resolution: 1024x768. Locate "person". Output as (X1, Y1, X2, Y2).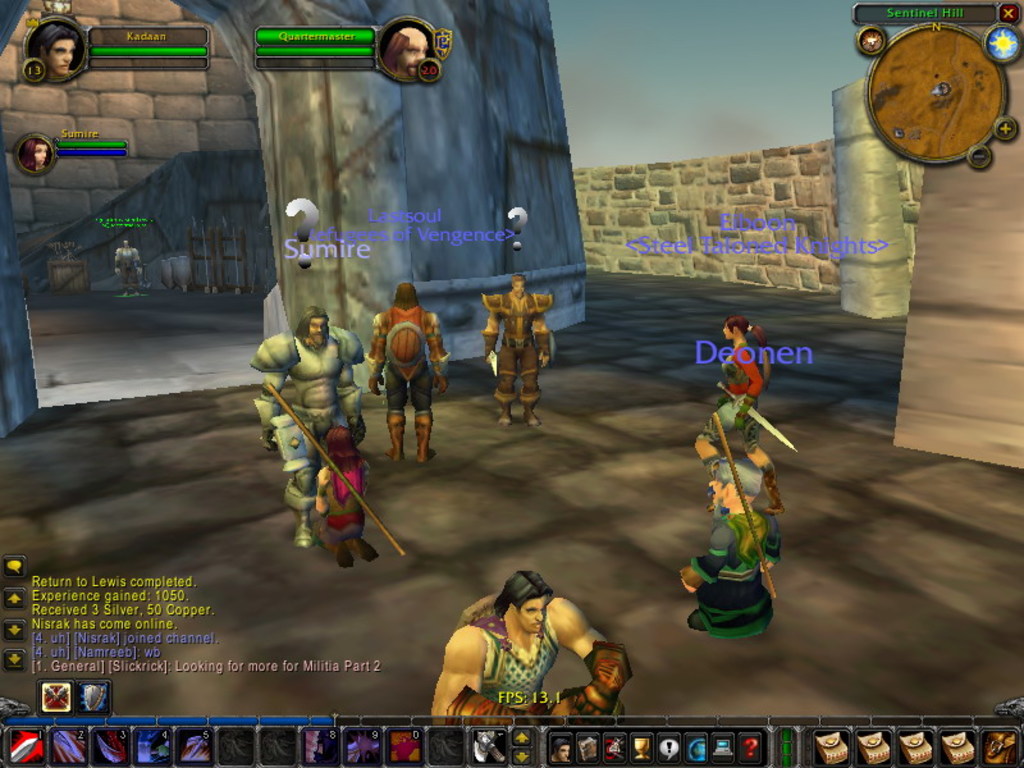
(475, 269, 558, 424).
